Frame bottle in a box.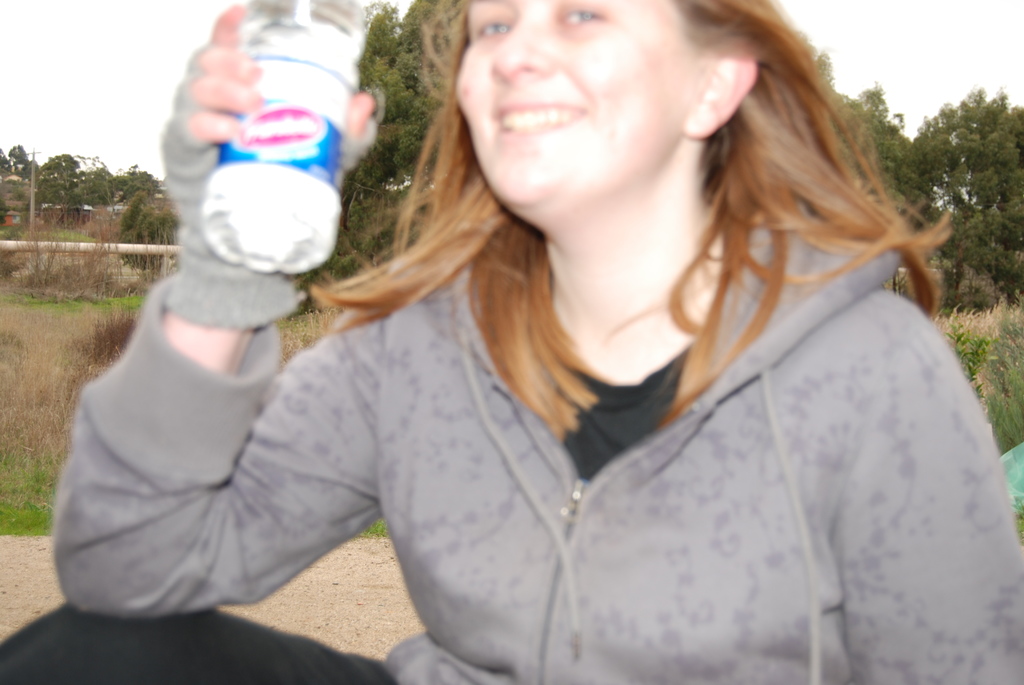
crop(195, 0, 377, 278).
